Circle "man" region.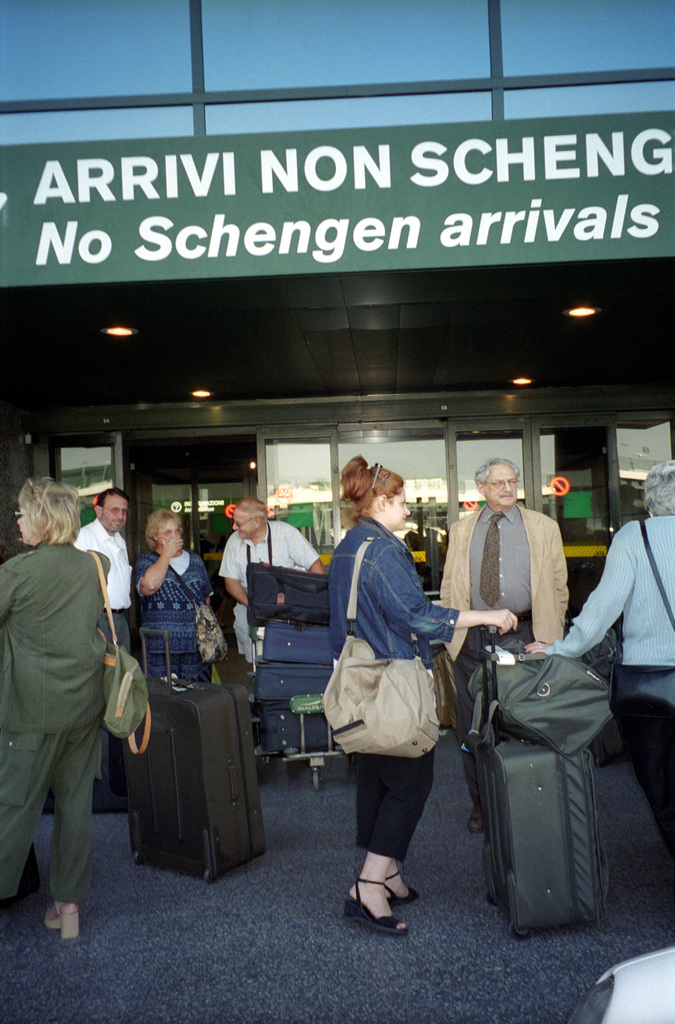
Region: 2:421:147:928.
